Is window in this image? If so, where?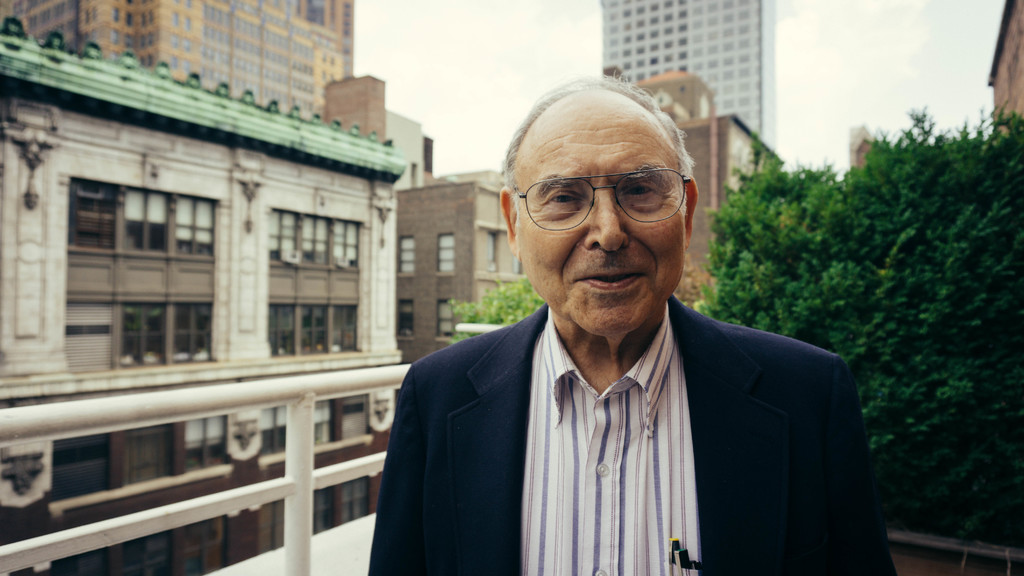
Yes, at pyautogui.locateOnScreen(438, 294, 457, 338).
